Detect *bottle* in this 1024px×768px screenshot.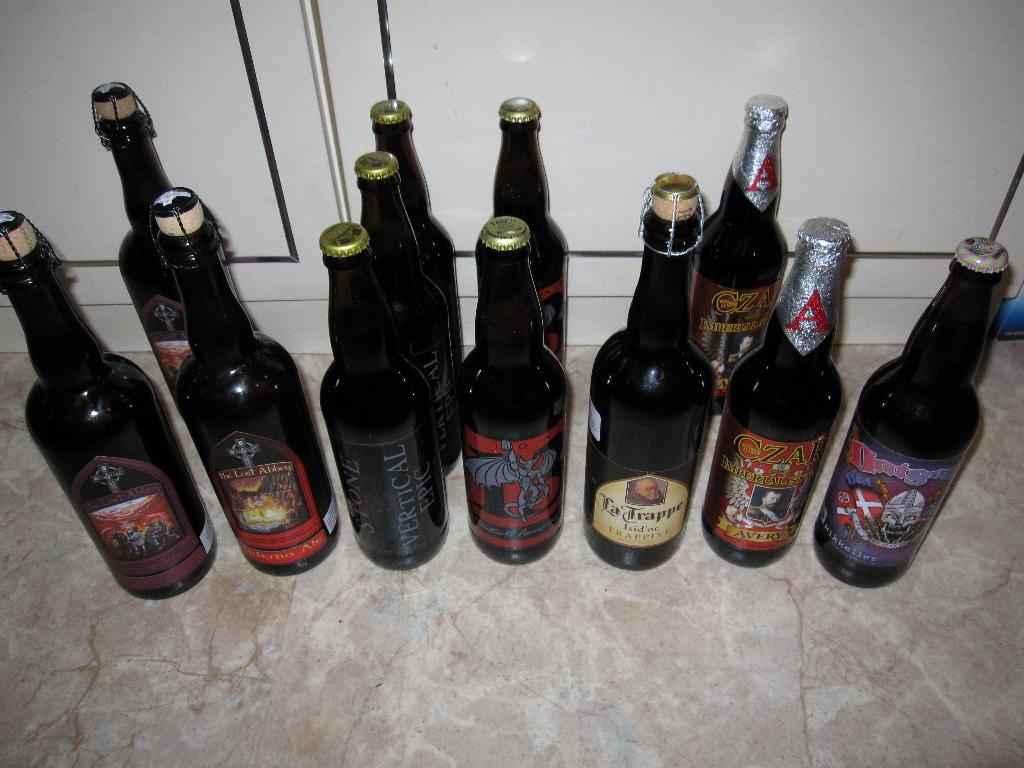
Detection: bbox(371, 104, 458, 355).
